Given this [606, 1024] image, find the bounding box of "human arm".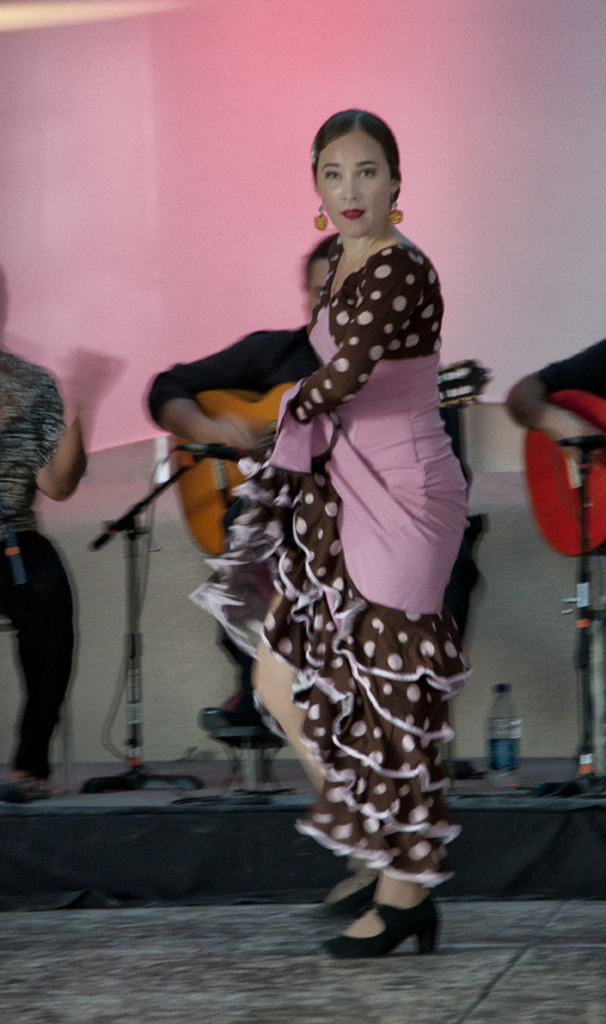
region(493, 331, 601, 476).
